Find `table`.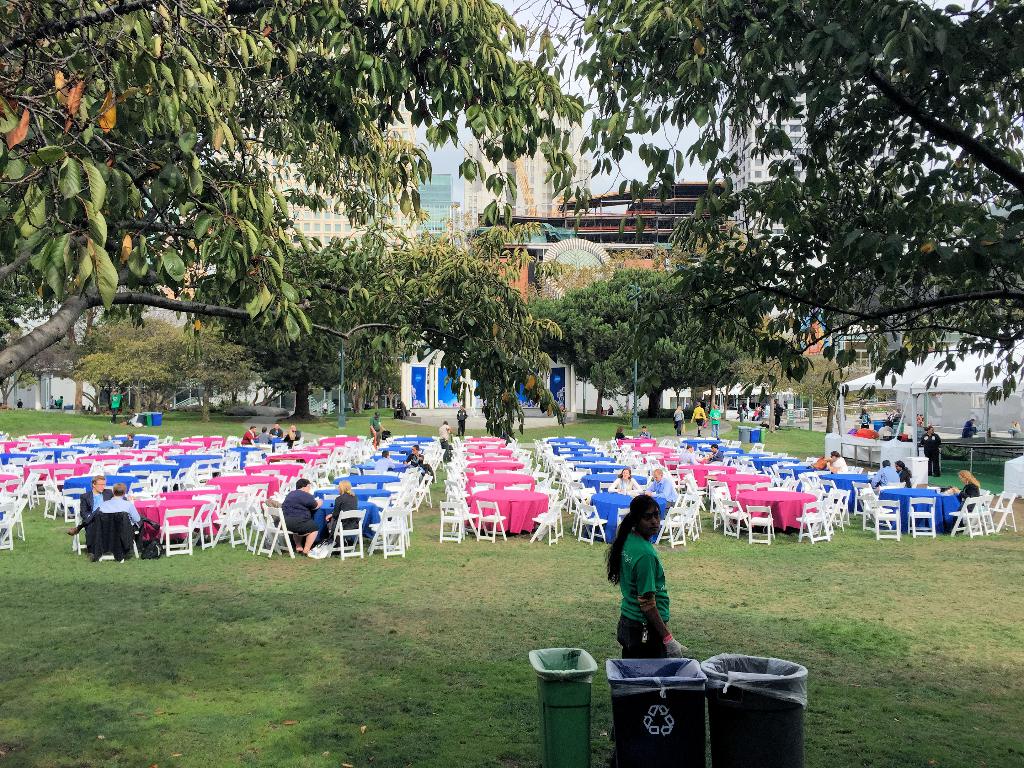
737:492:818:534.
